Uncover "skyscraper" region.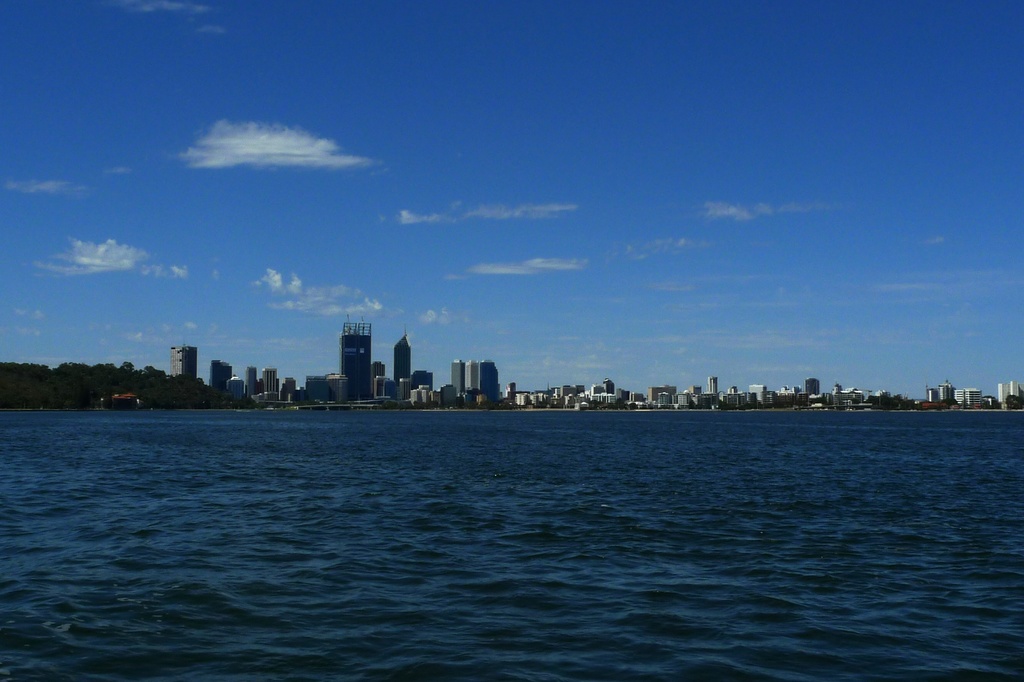
Uncovered: 744:386:772:403.
